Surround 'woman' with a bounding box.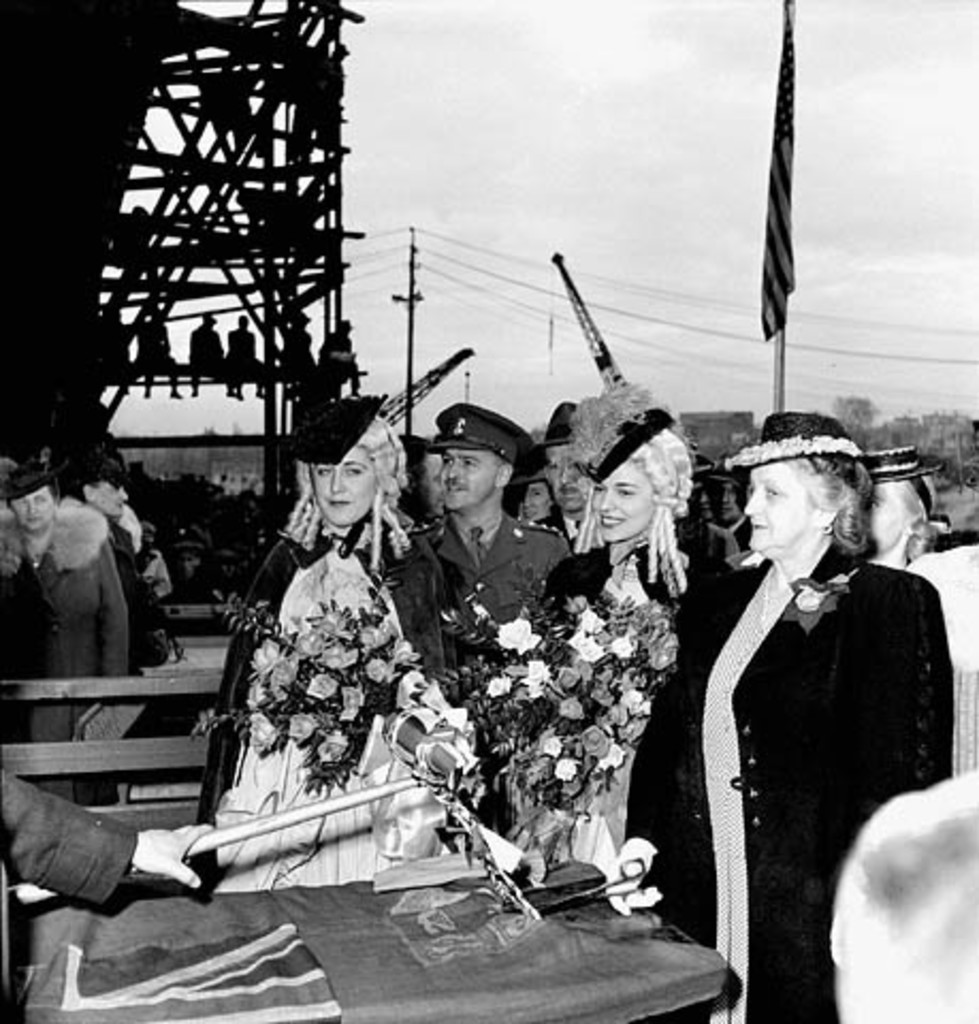
bbox=[535, 388, 729, 890].
